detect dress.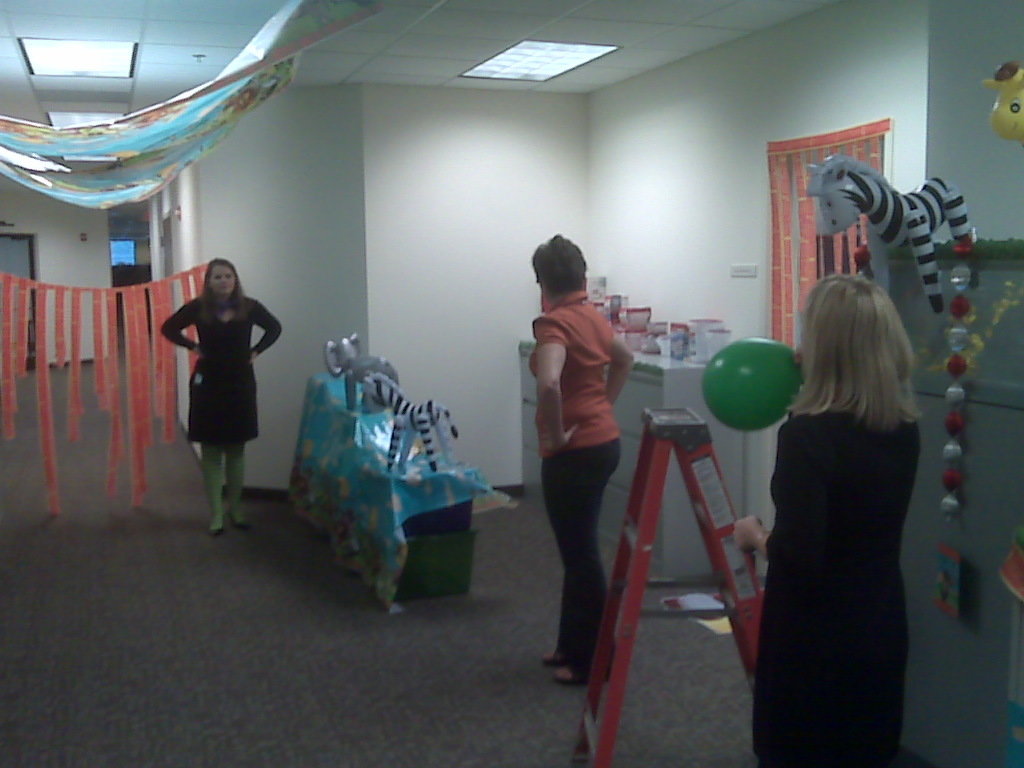
Detected at <region>161, 300, 281, 444</region>.
